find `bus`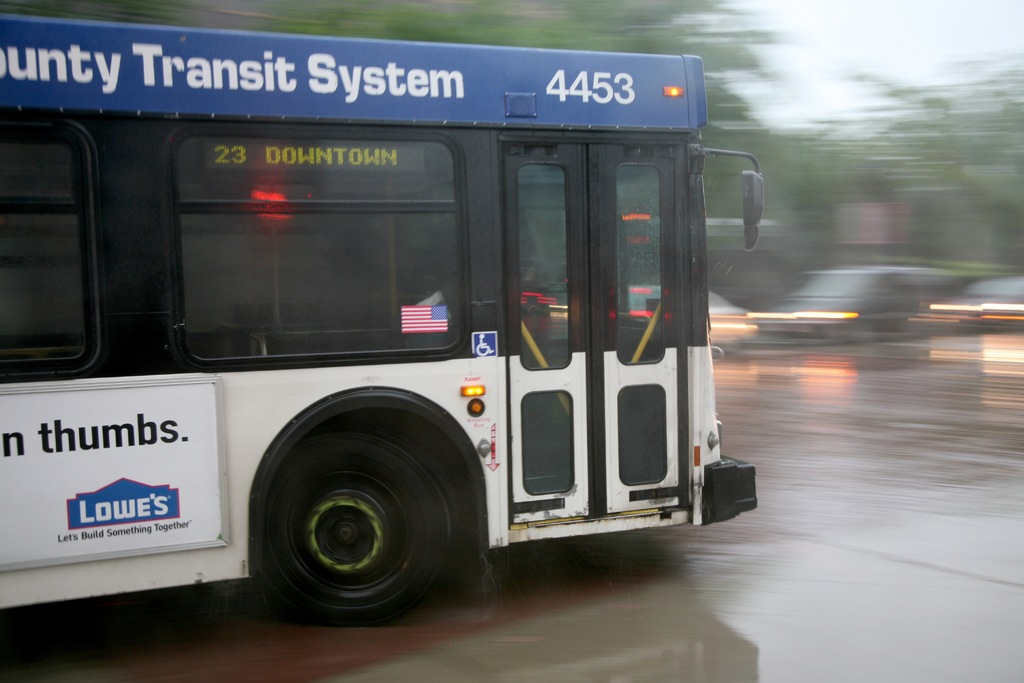
detection(2, 10, 762, 625)
